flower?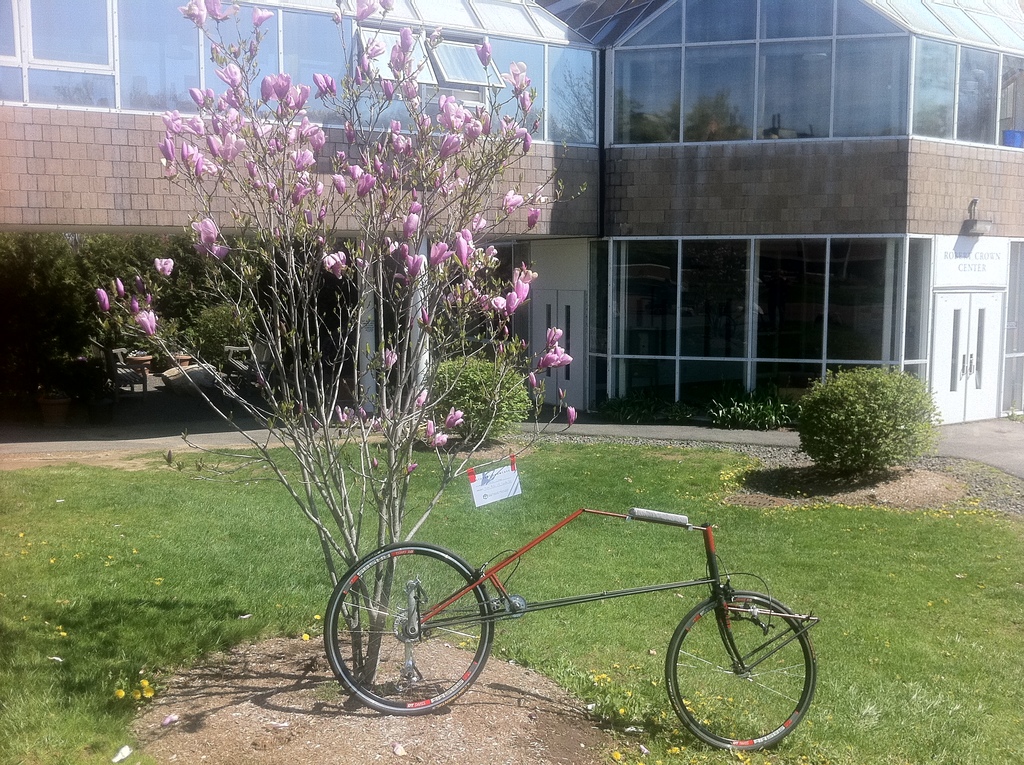
<box>428,429,451,449</box>
